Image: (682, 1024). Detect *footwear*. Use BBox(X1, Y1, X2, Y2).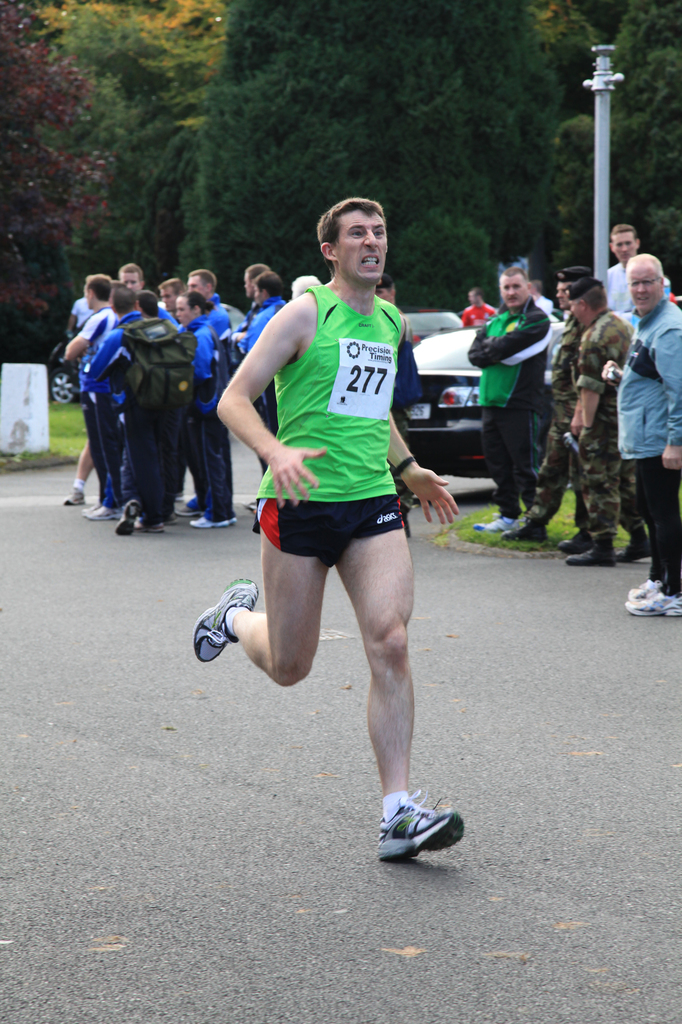
BBox(84, 505, 127, 522).
